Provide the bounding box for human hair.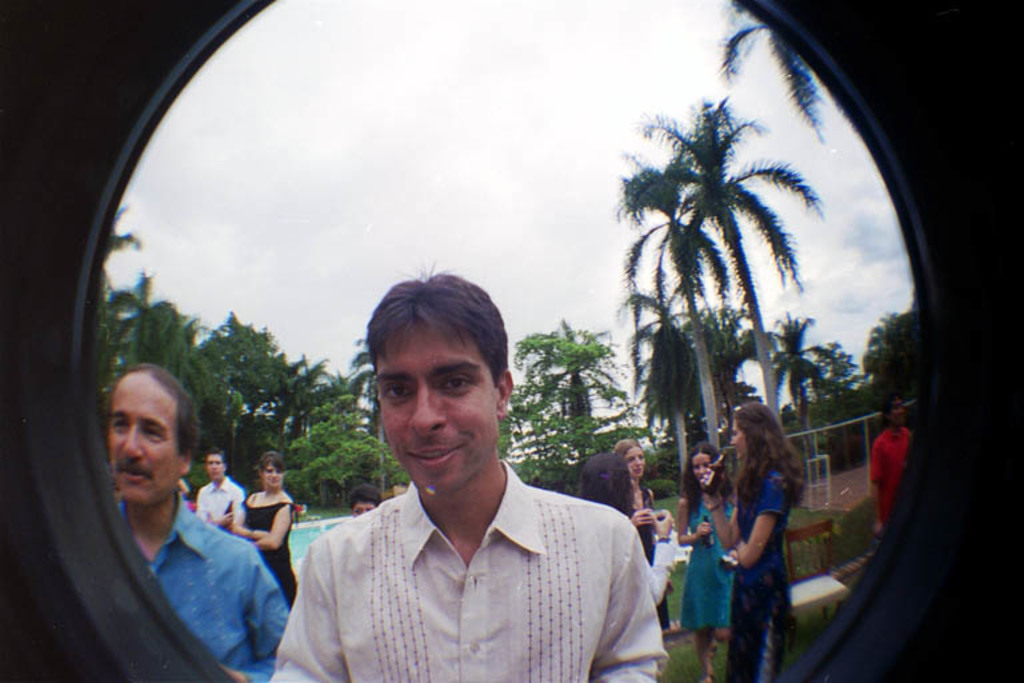
x1=608, y1=436, x2=648, y2=462.
